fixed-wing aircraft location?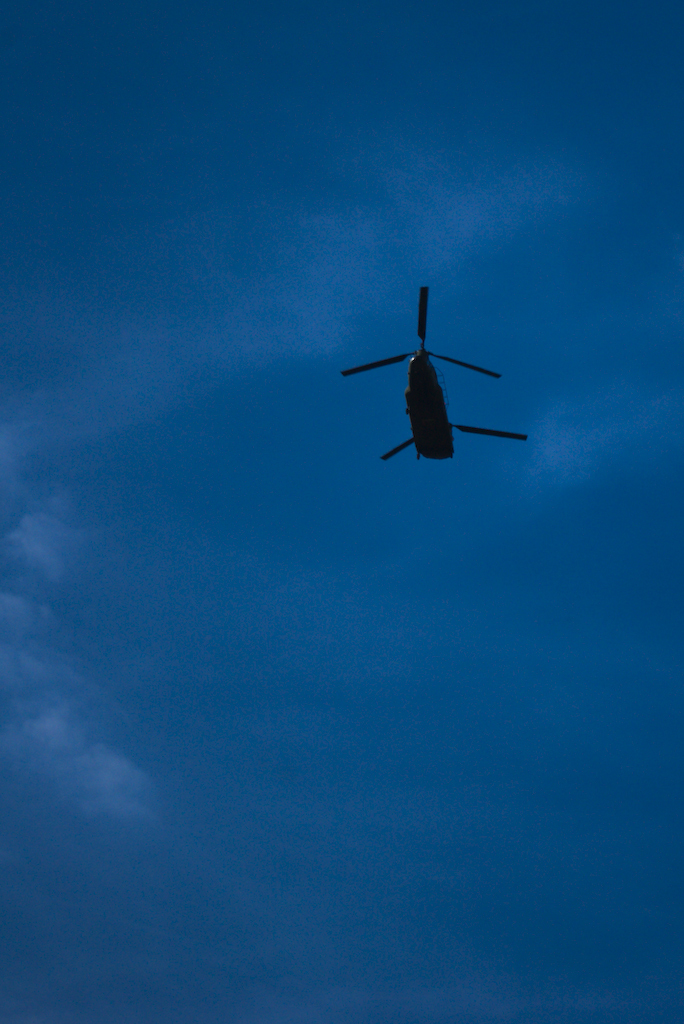
342, 289, 526, 462
